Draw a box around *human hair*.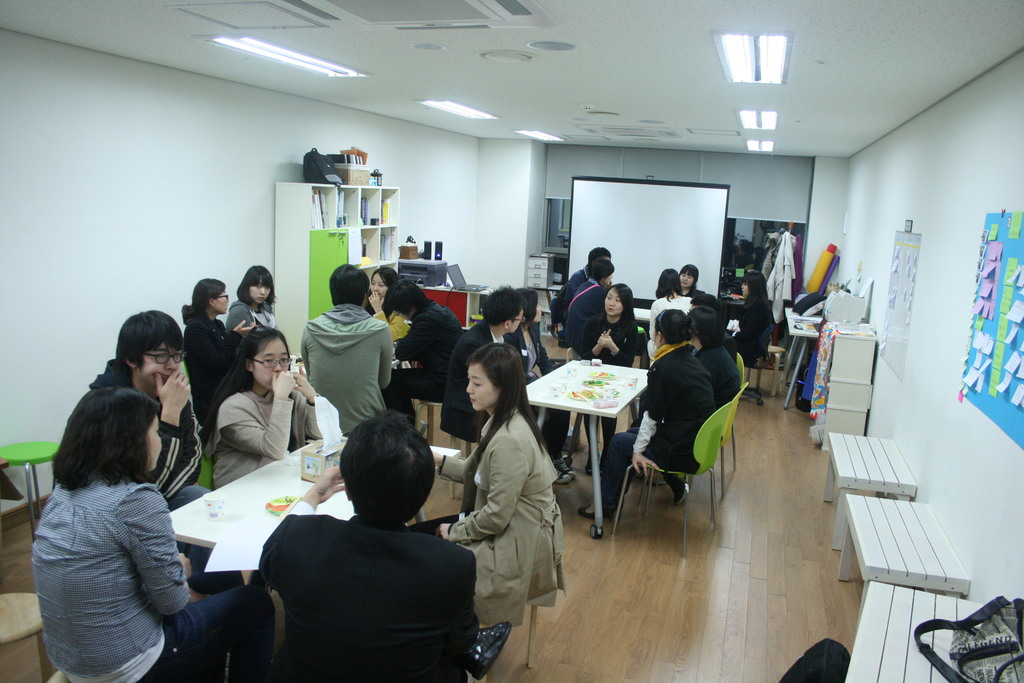
detection(231, 325, 292, 394).
